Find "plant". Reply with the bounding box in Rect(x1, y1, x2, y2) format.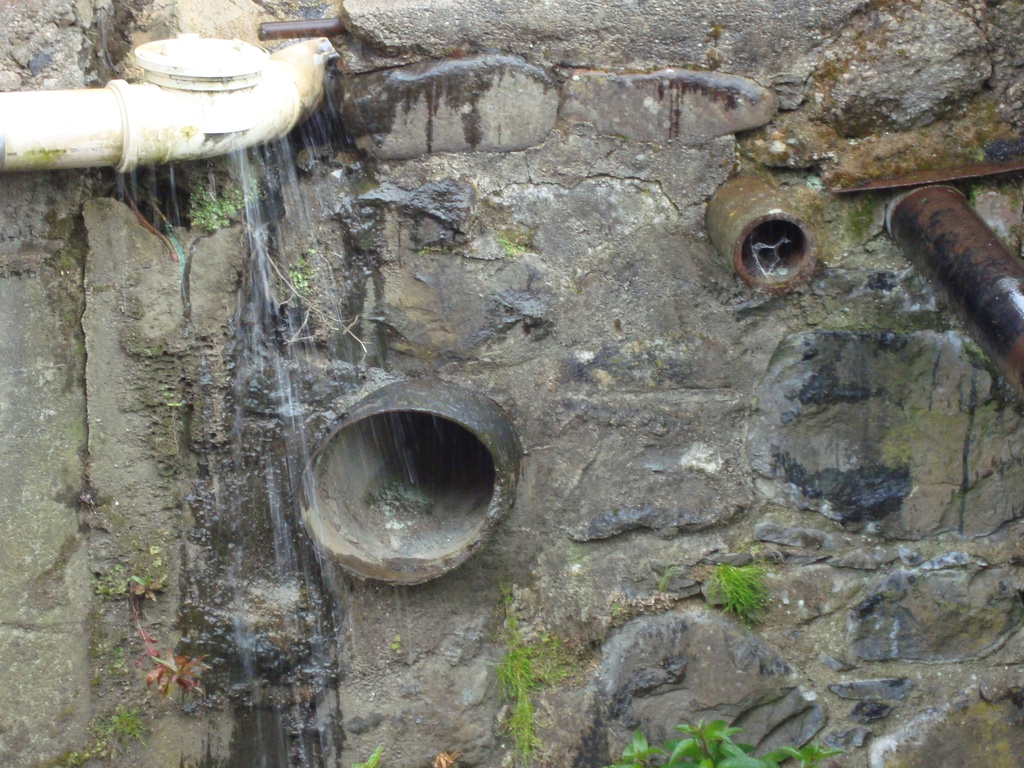
Rect(707, 559, 788, 639).
